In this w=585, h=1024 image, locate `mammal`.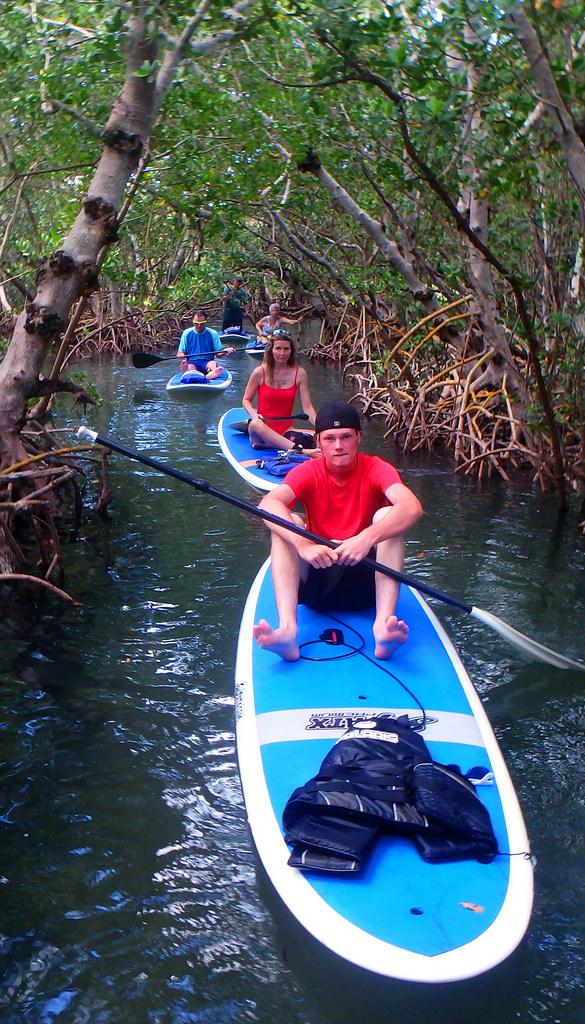
Bounding box: Rect(239, 338, 312, 455).
